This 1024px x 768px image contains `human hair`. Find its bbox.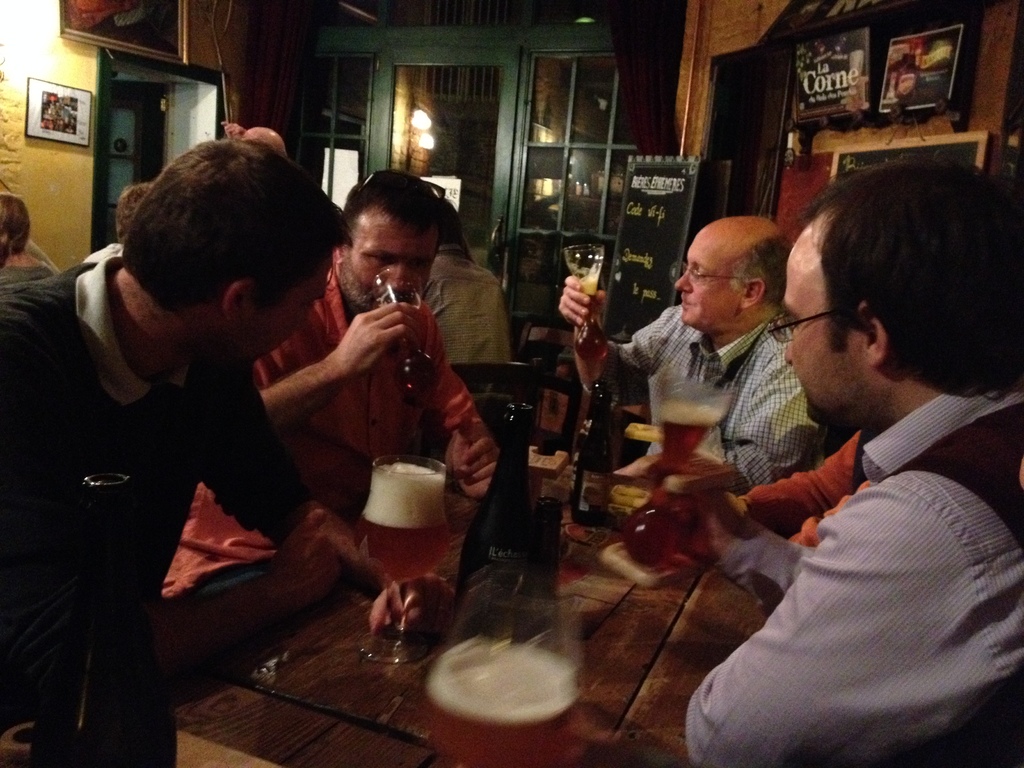
345:168:443:319.
